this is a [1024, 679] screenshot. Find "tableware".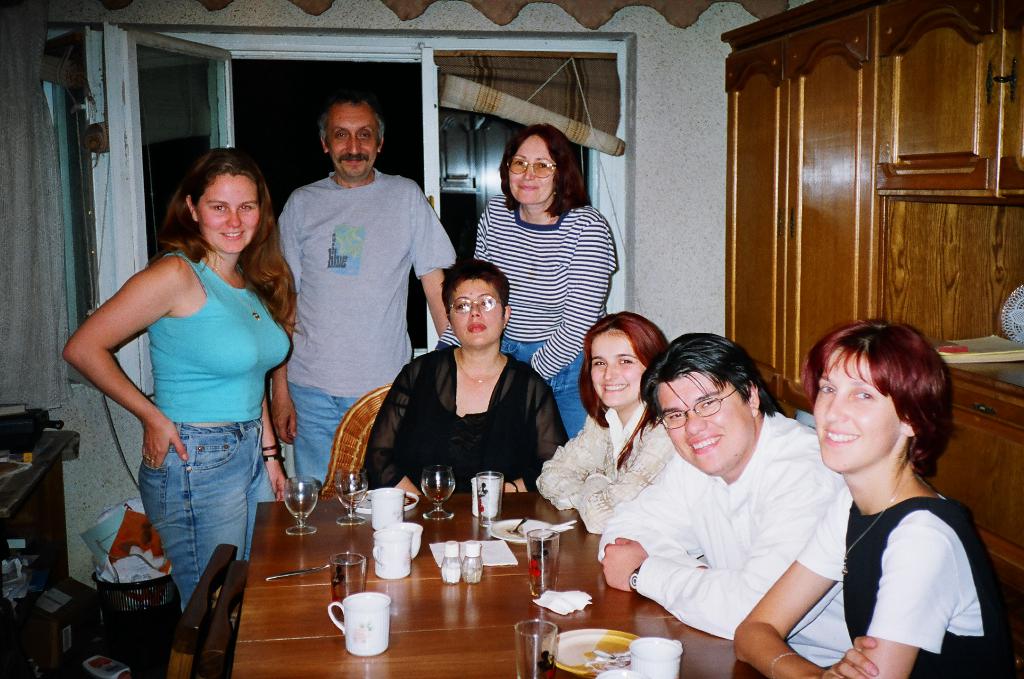
Bounding box: (421,463,458,524).
